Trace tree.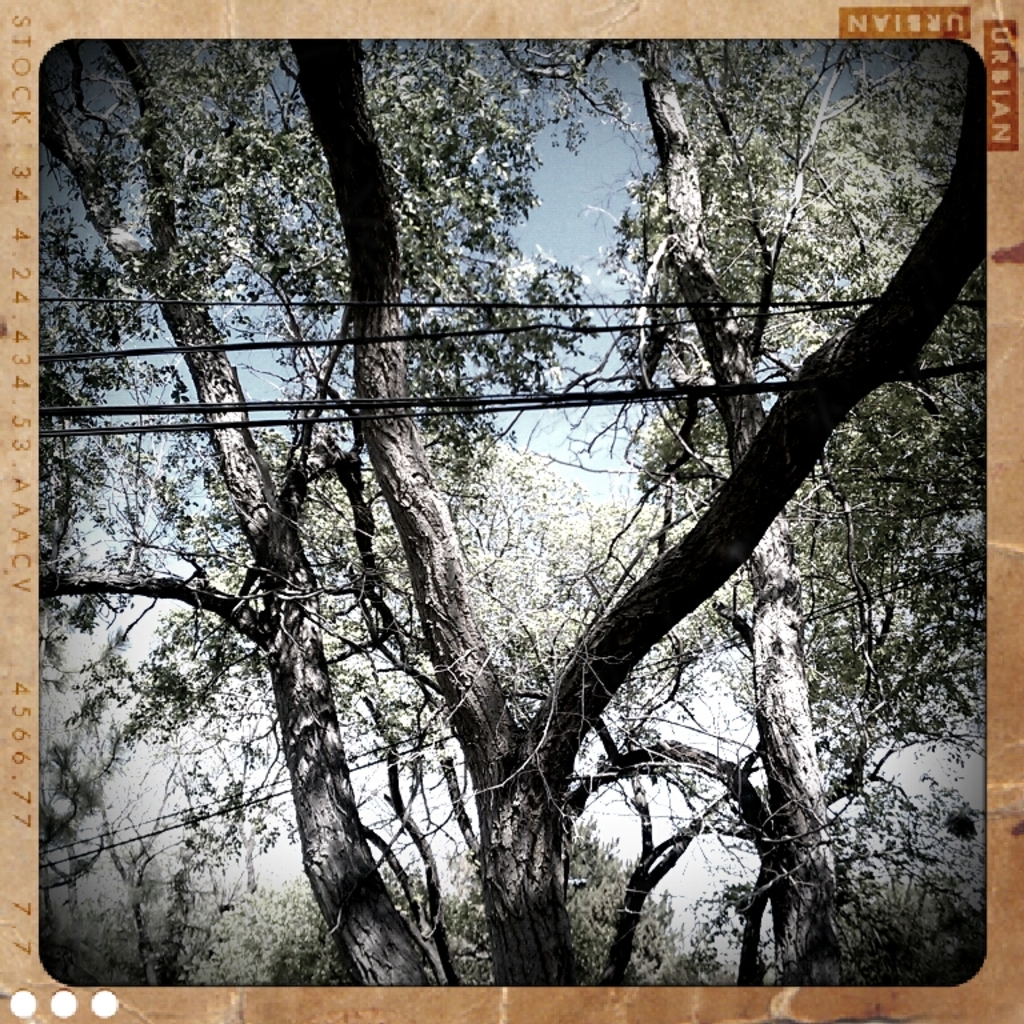
Traced to <bbox>40, 13, 999, 1003</bbox>.
